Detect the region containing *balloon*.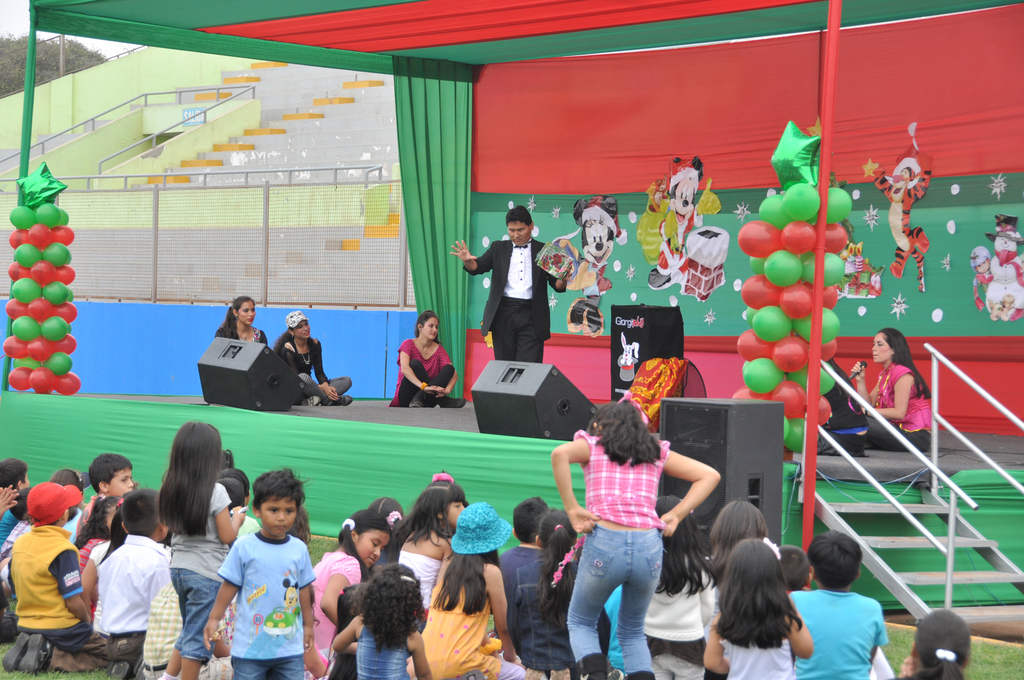
748:309:751:327.
